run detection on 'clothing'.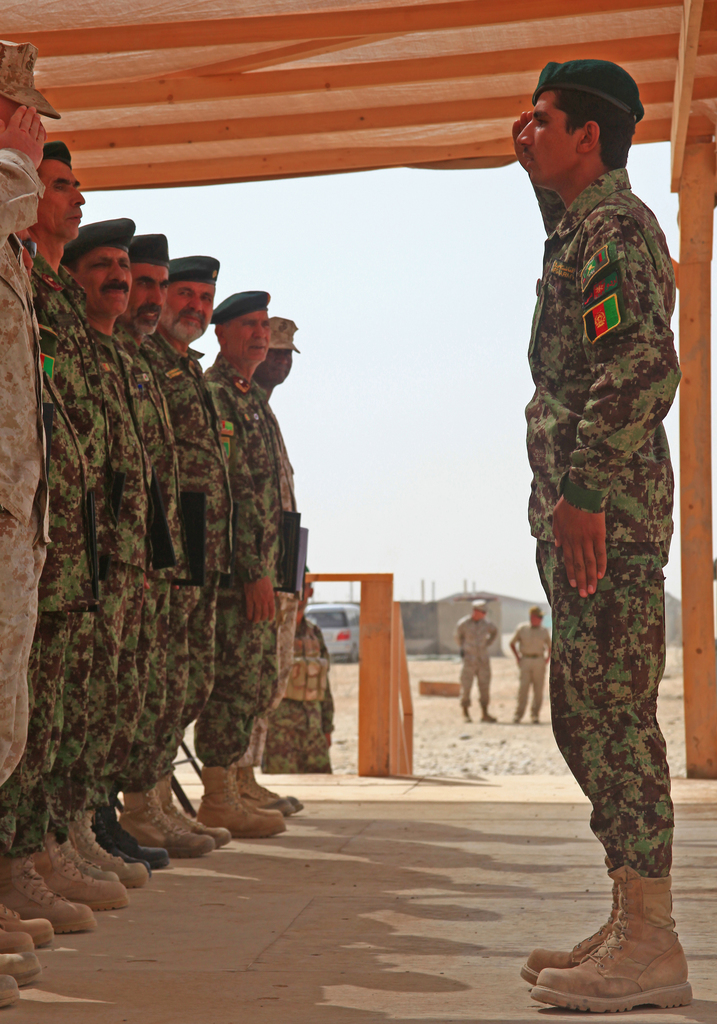
Result: (left=253, top=387, right=309, bottom=760).
